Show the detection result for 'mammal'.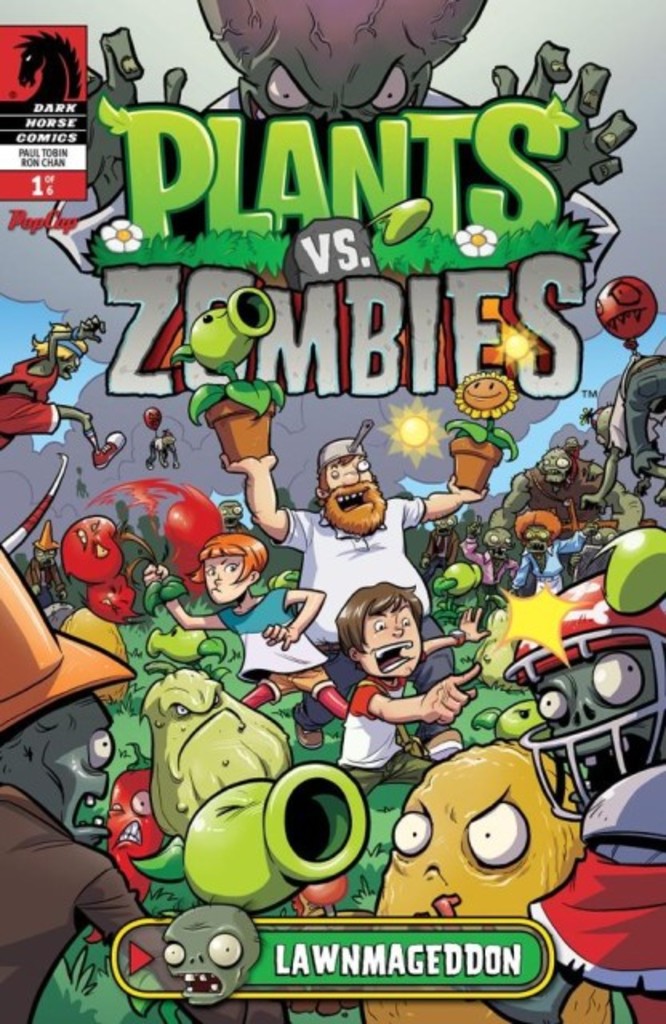
144, 528, 351, 714.
